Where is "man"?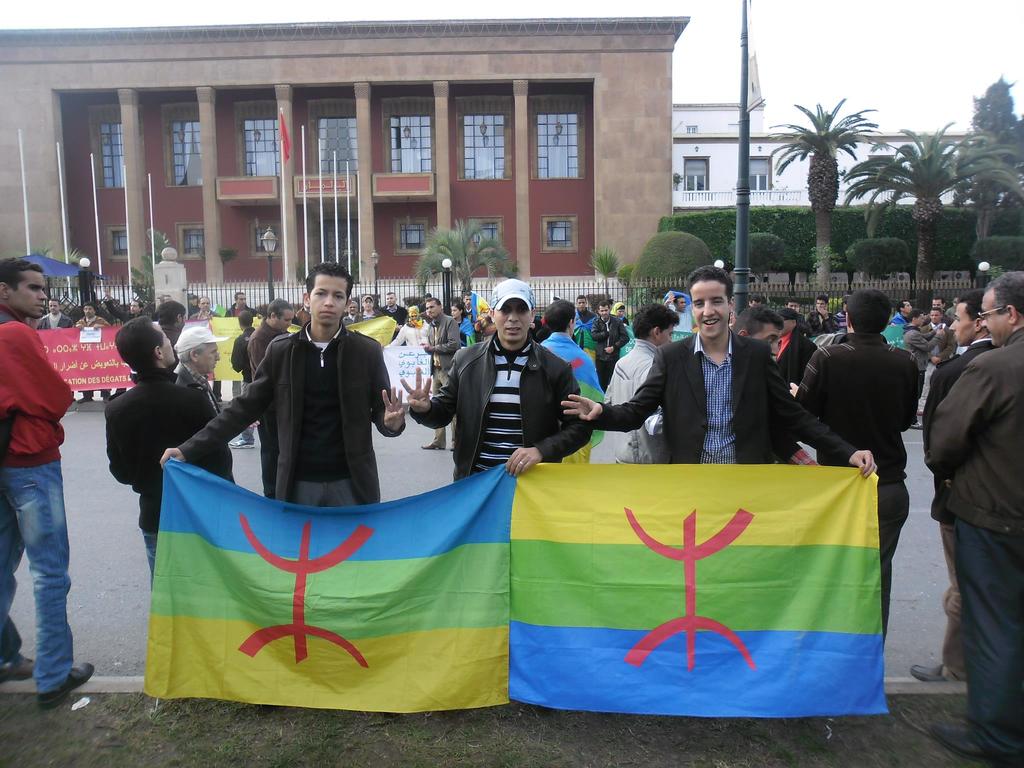
401,276,593,477.
